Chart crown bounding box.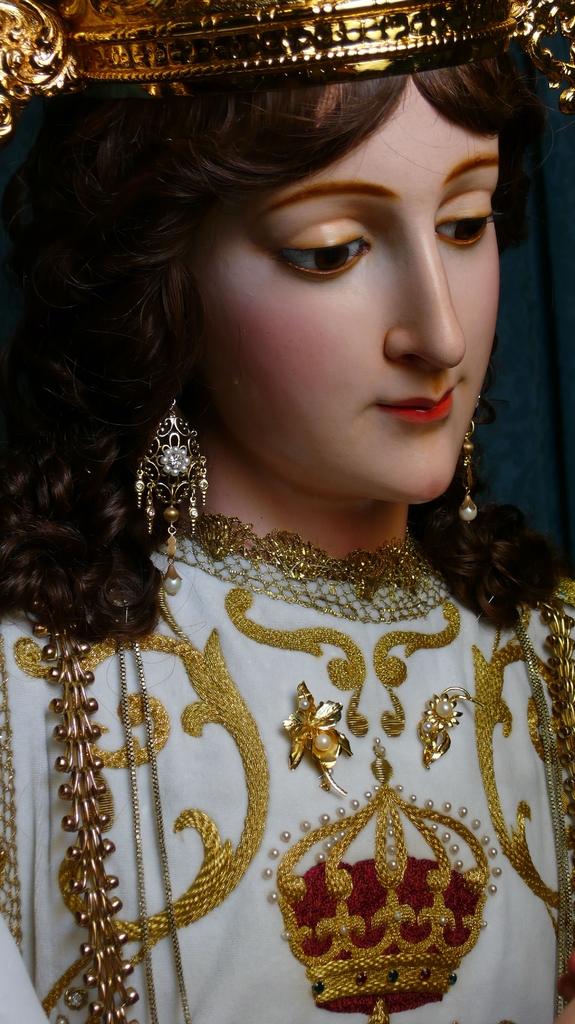
Charted: 0/0/574/131.
